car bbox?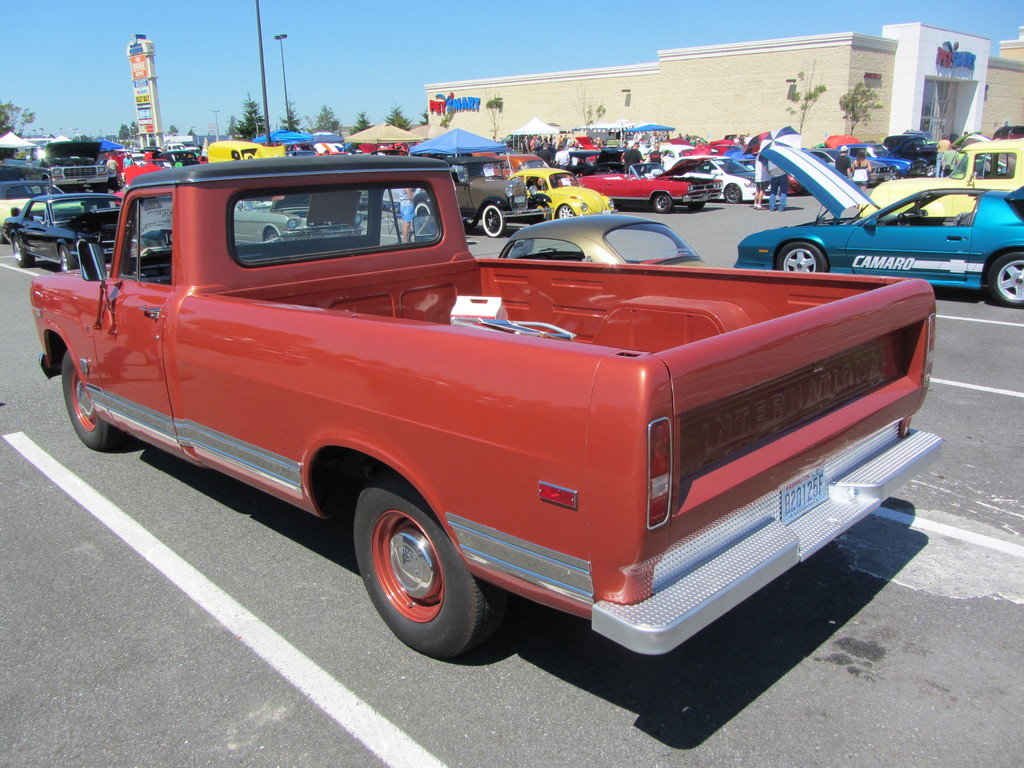
locate(727, 143, 1023, 314)
